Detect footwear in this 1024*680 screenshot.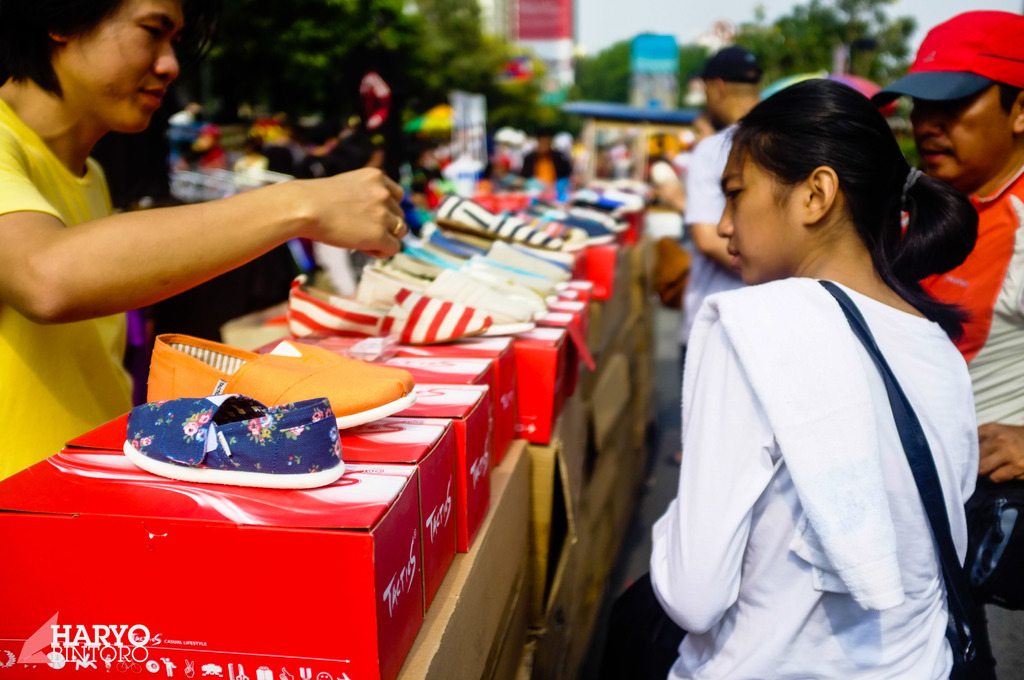
Detection: Rect(282, 275, 484, 350).
